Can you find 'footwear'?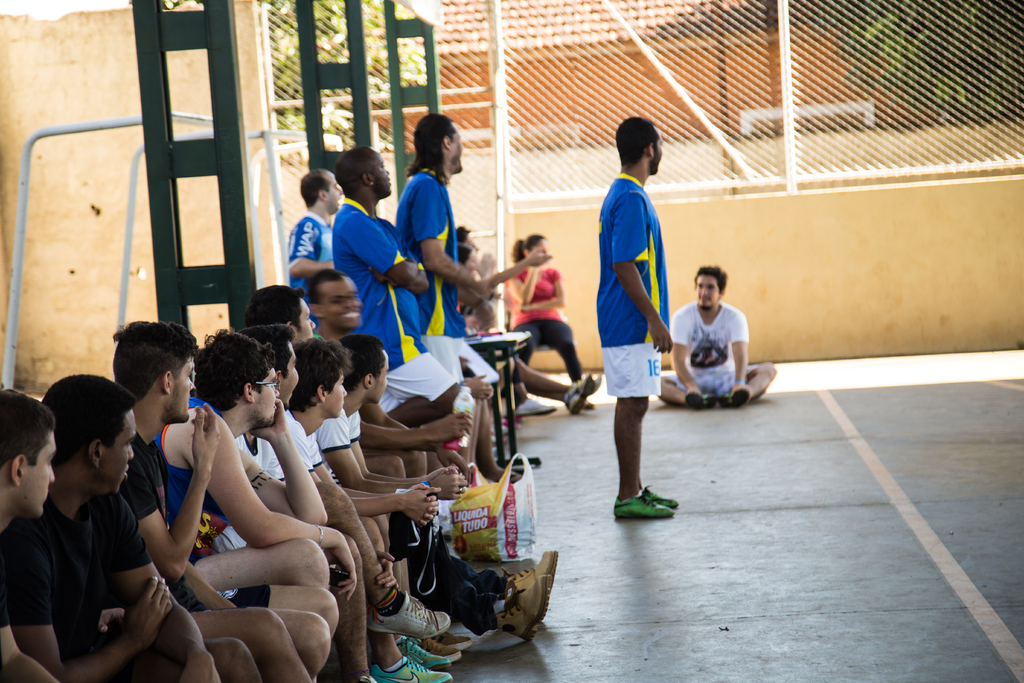
Yes, bounding box: region(685, 391, 718, 411).
